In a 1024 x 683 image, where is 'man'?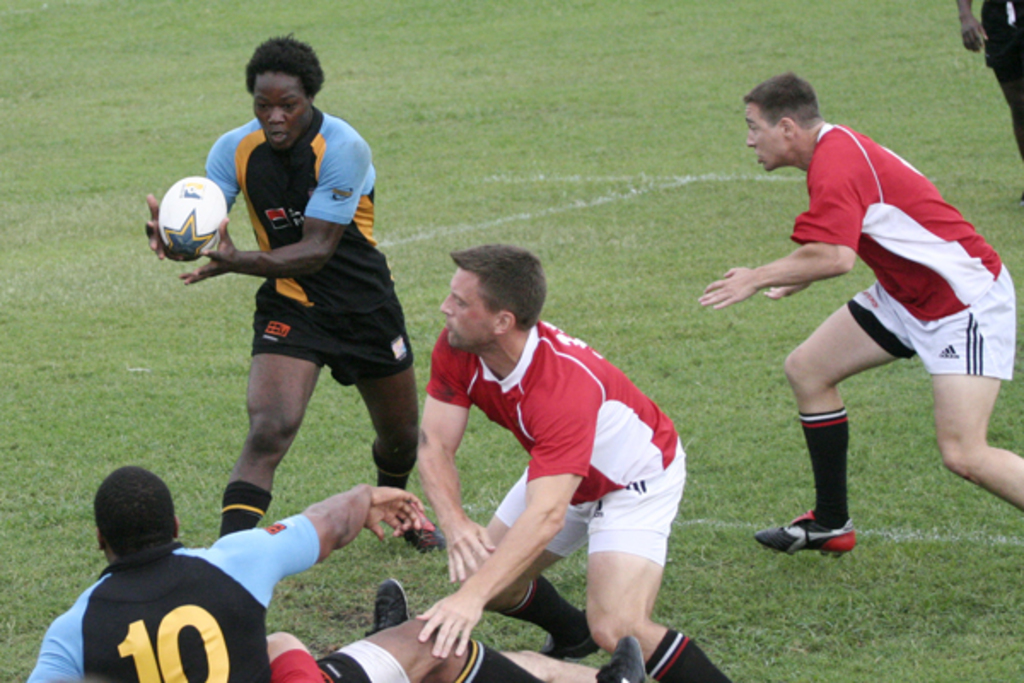
rect(956, 0, 1022, 150).
